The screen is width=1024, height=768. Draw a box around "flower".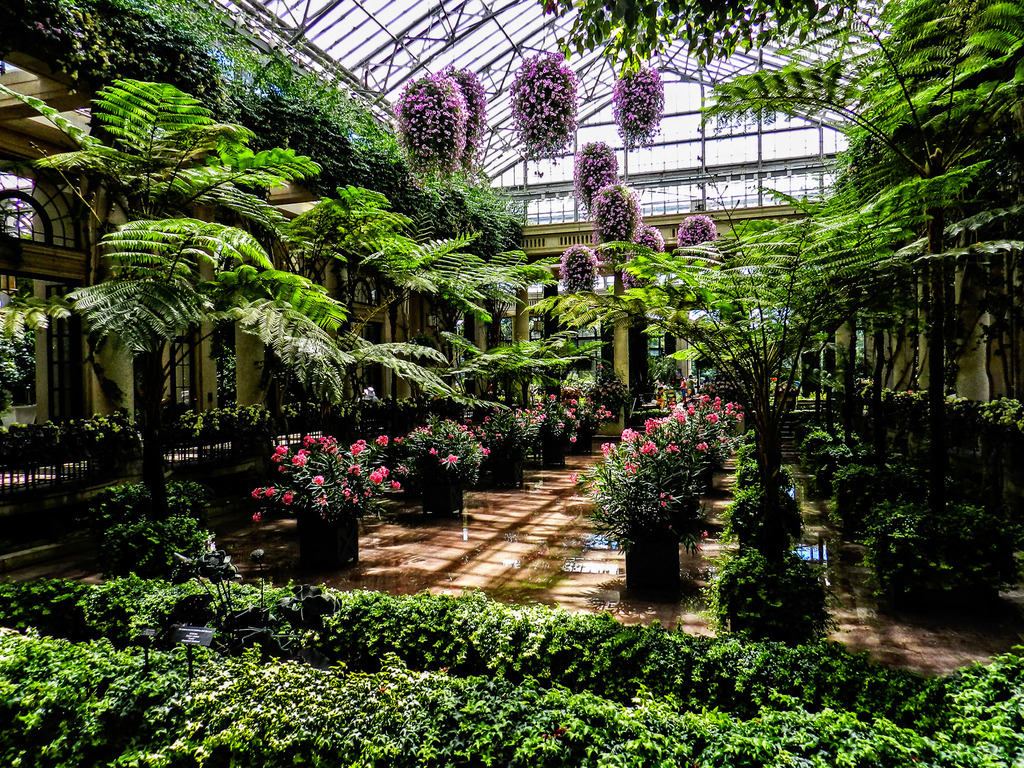
(left=710, top=401, right=718, bottom=406).
